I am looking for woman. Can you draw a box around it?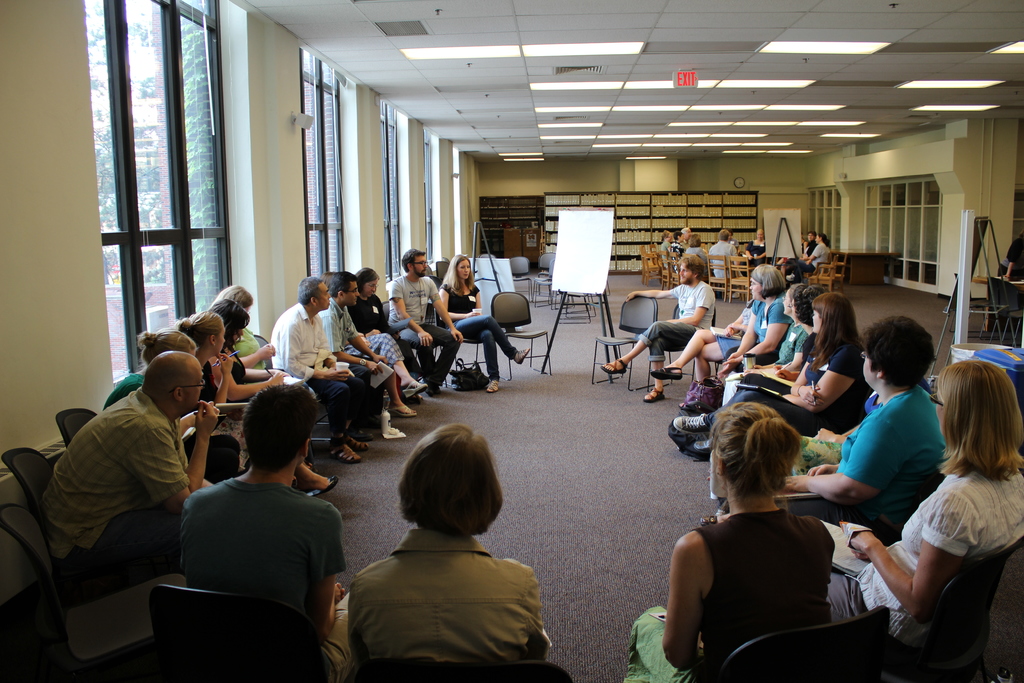
Sure, the bounding box is BBox(820, 360, 1023, 649).
